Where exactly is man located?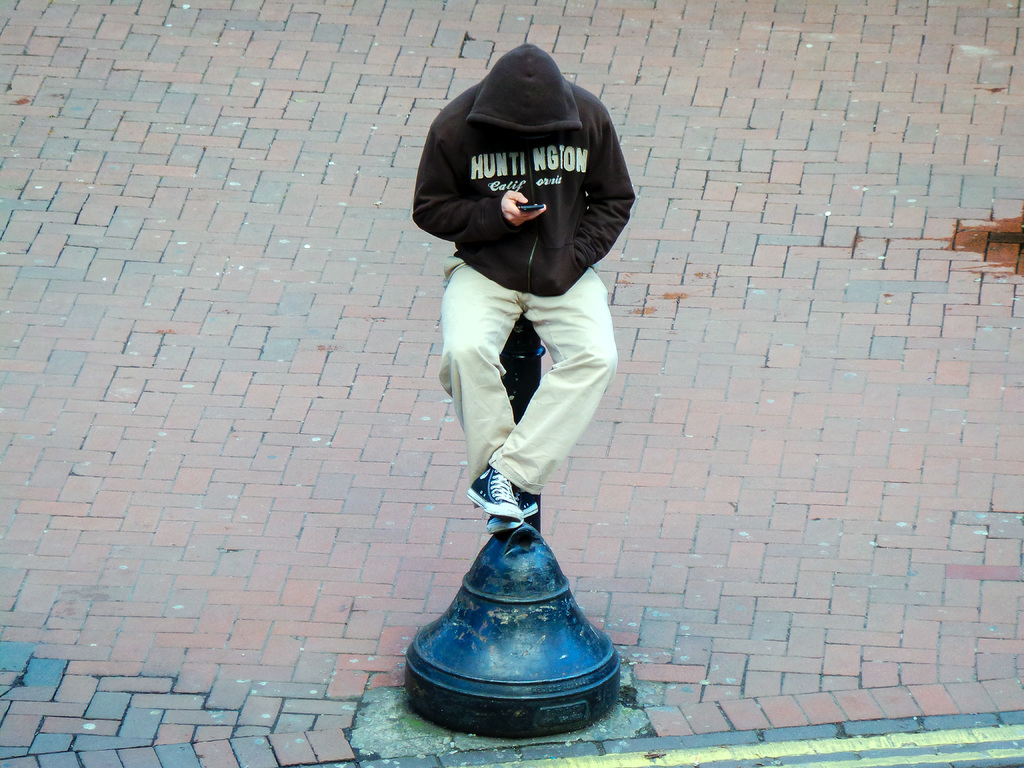
Its bounding box is bbox(390, 27, 646, 518).
